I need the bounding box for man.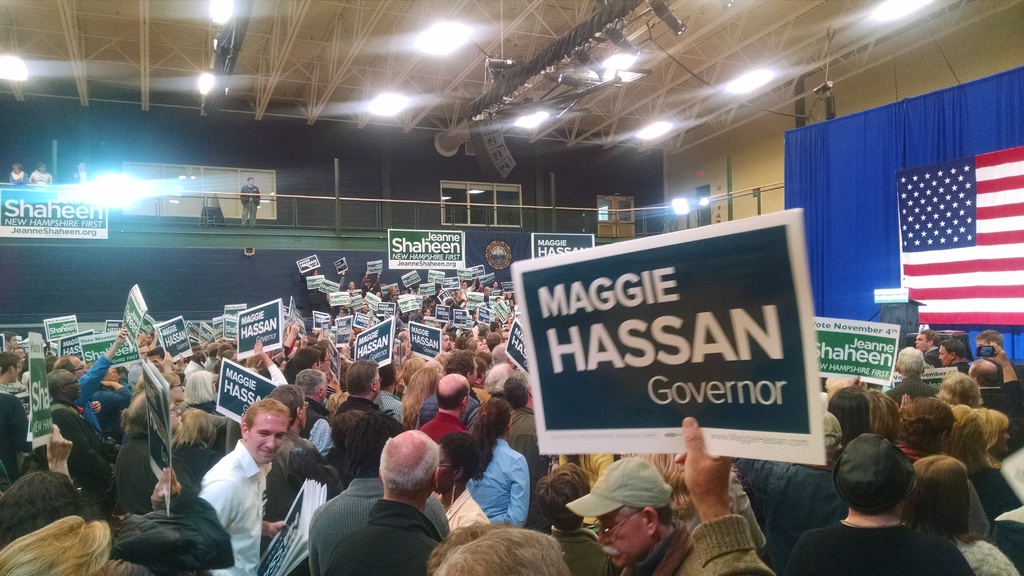
Here it is: locate(0, 347, 29, 489).
